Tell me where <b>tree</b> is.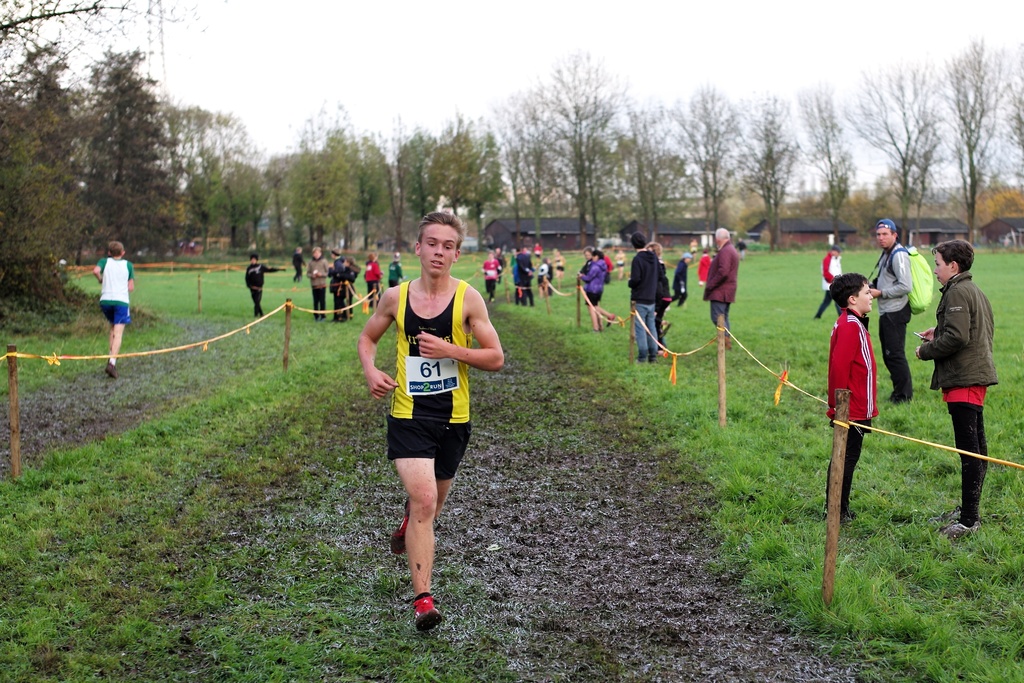
<b>tree</b> is at <box>0,83,95,309</box>.
